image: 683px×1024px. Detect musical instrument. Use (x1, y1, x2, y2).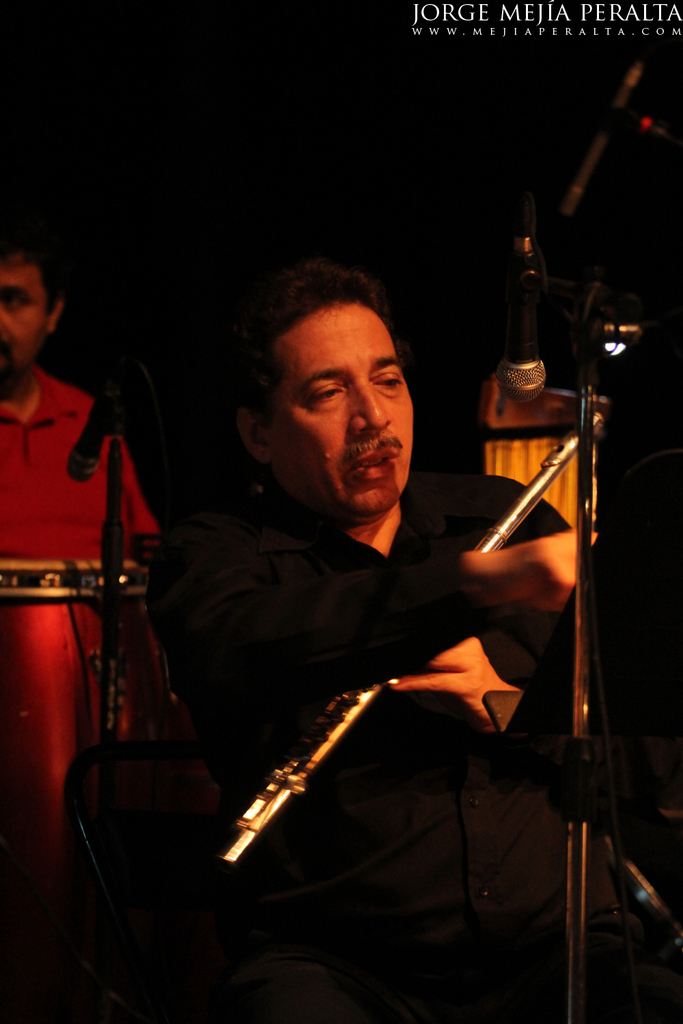
(0, 550, 156, 623).
